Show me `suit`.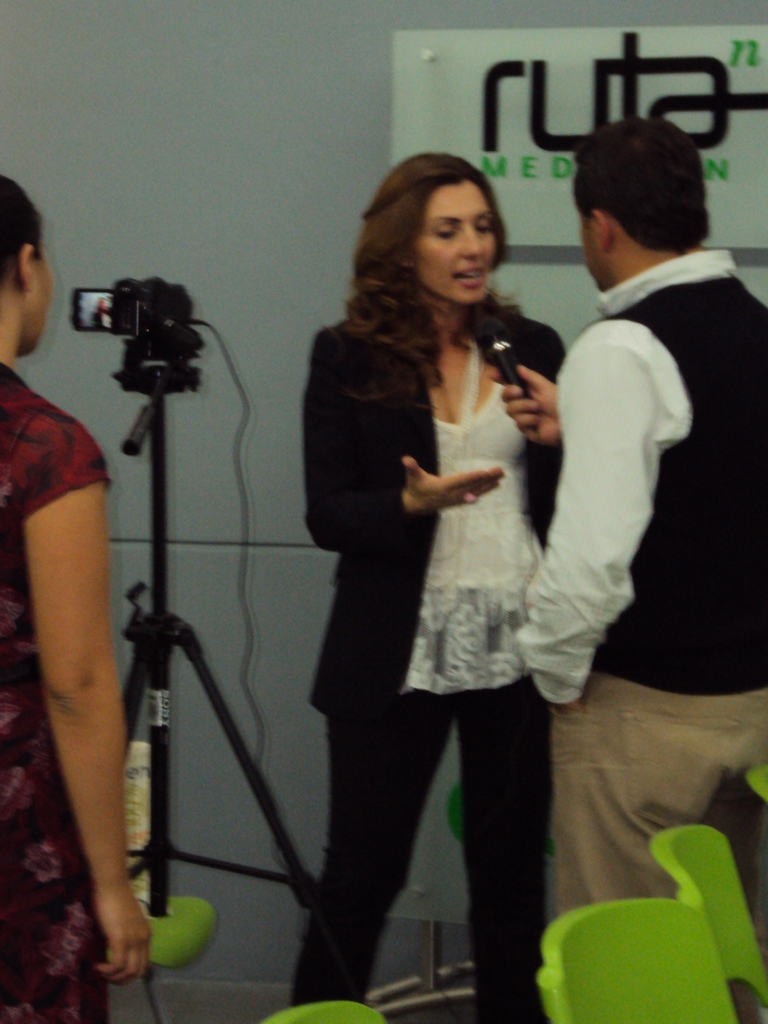
`suit` is here: <box>294,323,563,1023</box>.
